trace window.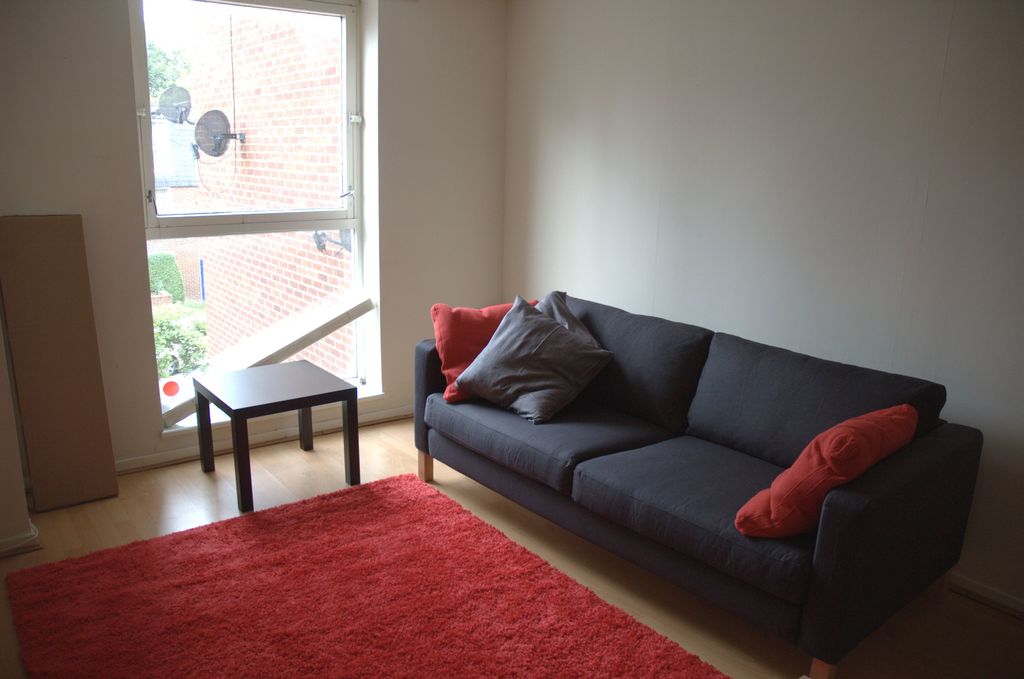
Traced to 111/0/387/389.
